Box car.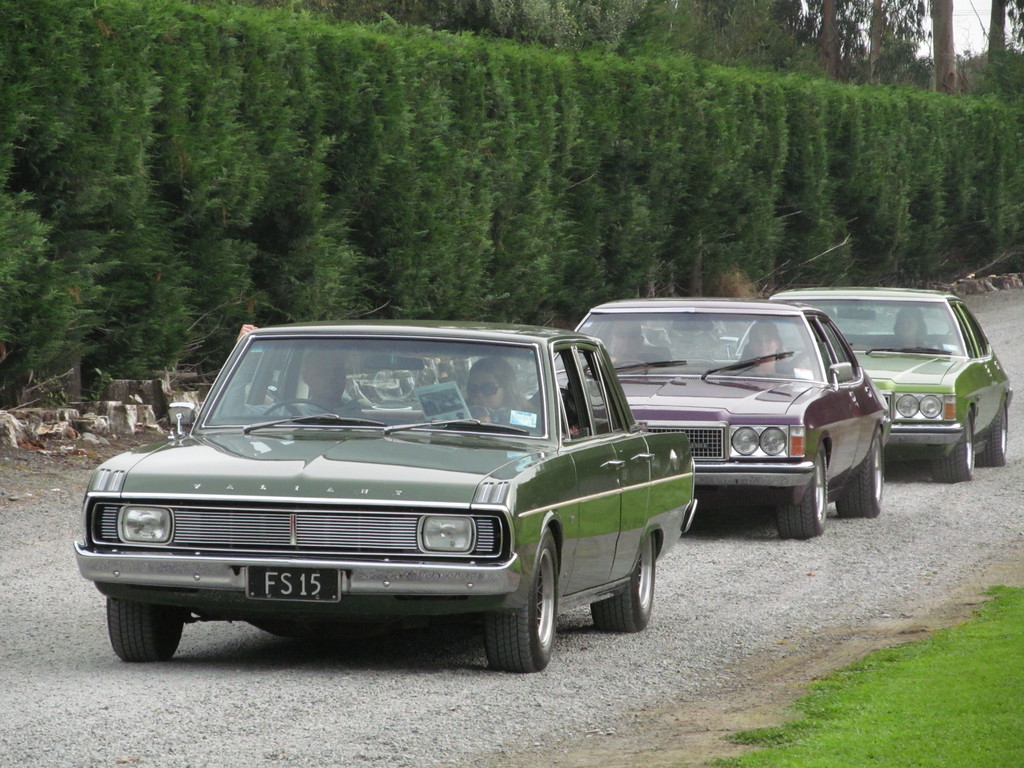
[70, 326, 699, 676].
